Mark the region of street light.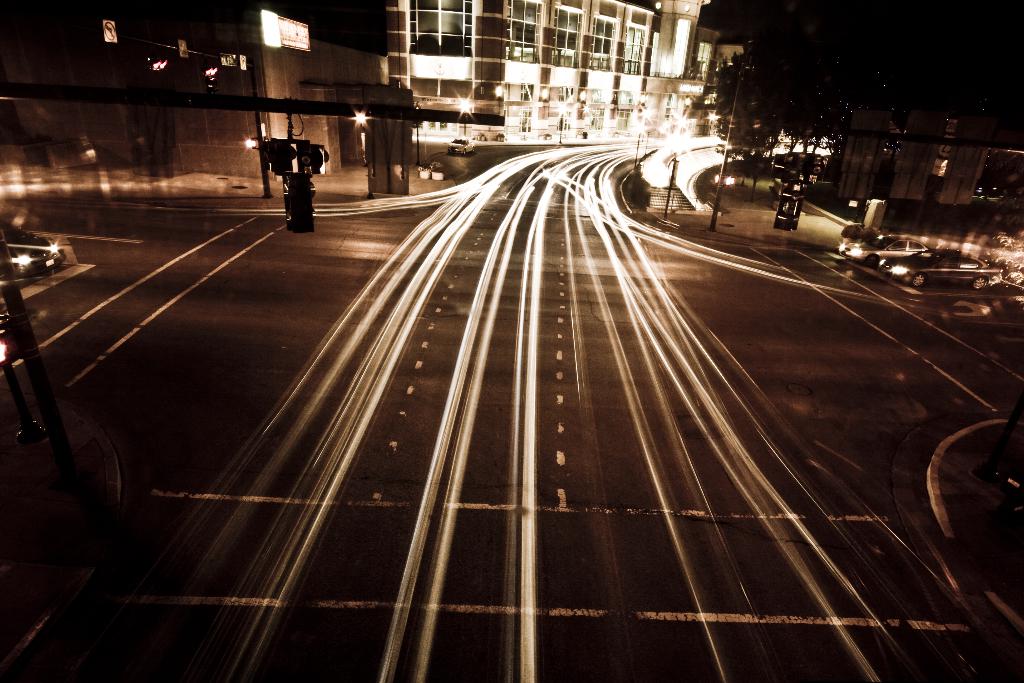
Region: bbox=[548, 97, 567, 142].
